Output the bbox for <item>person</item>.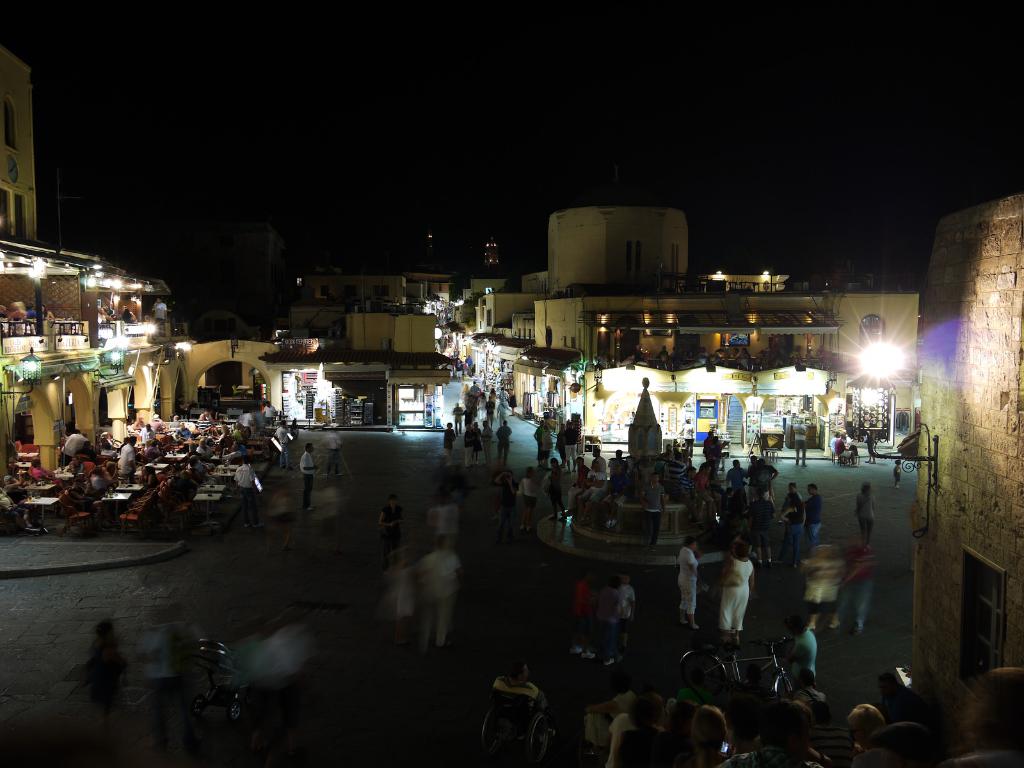
Rect(545, 460, 568, 523).
